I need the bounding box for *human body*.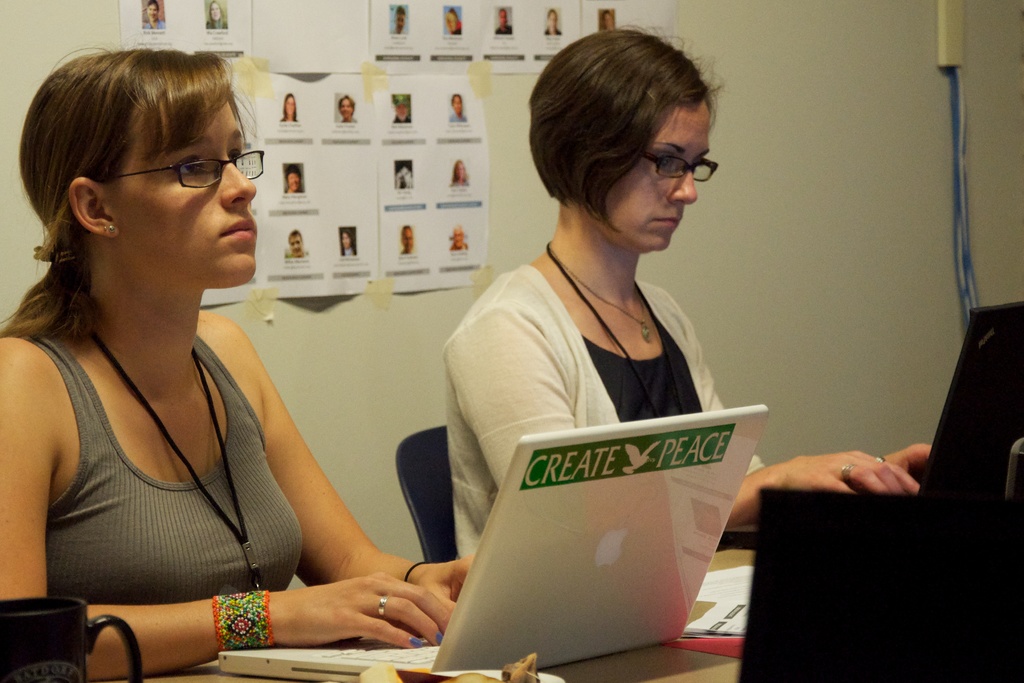
Here it is: pyautogui.locateOnScreen(544, 9, 560, 34).
